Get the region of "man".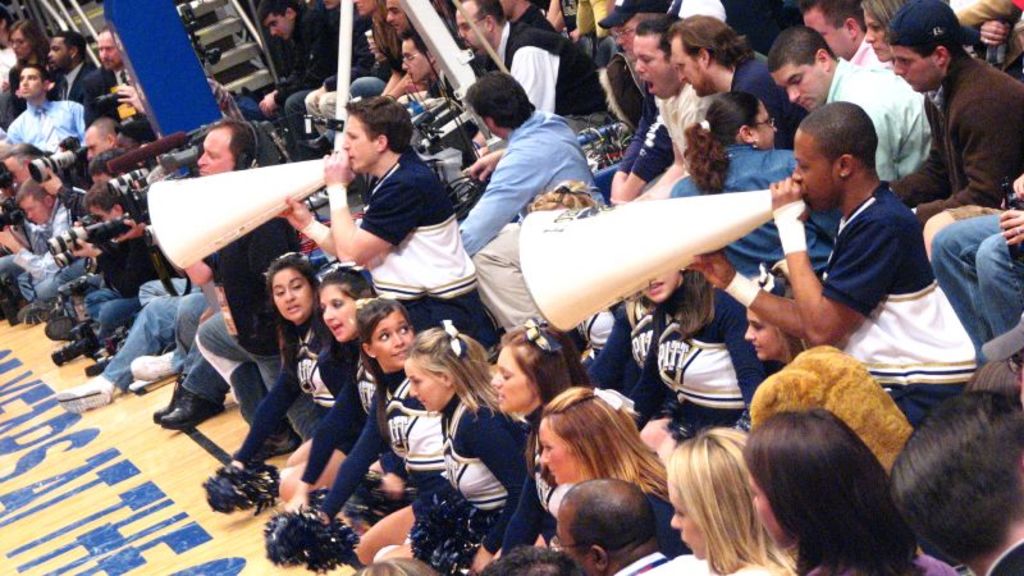
BBox(595, 0, 678, 207).
